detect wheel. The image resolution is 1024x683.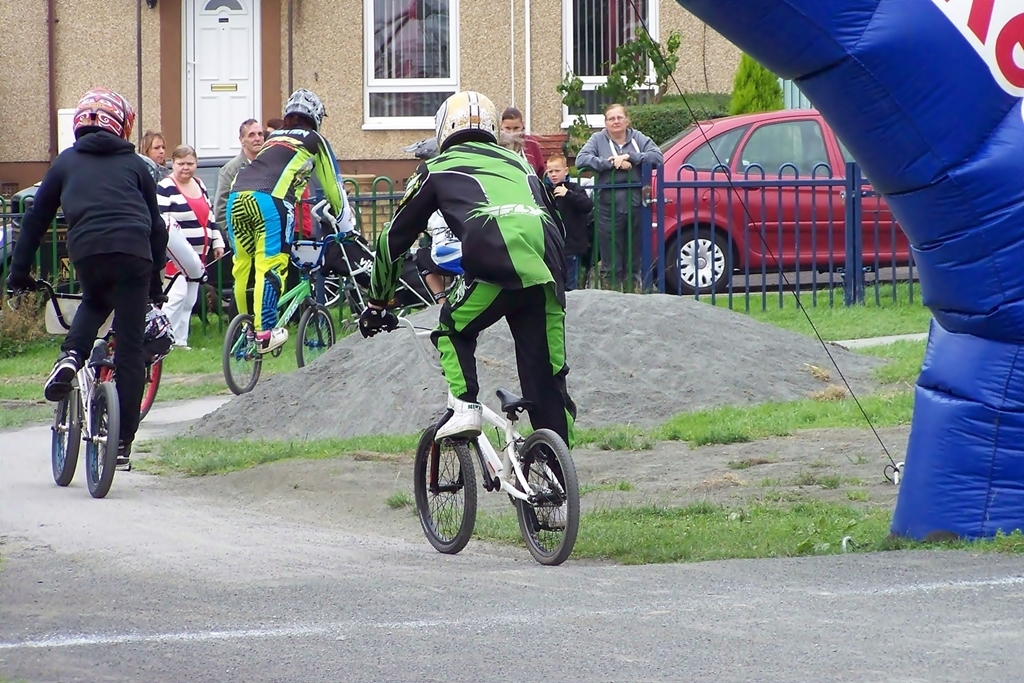
x1=222 y1=312 x2=266 y2=396.
